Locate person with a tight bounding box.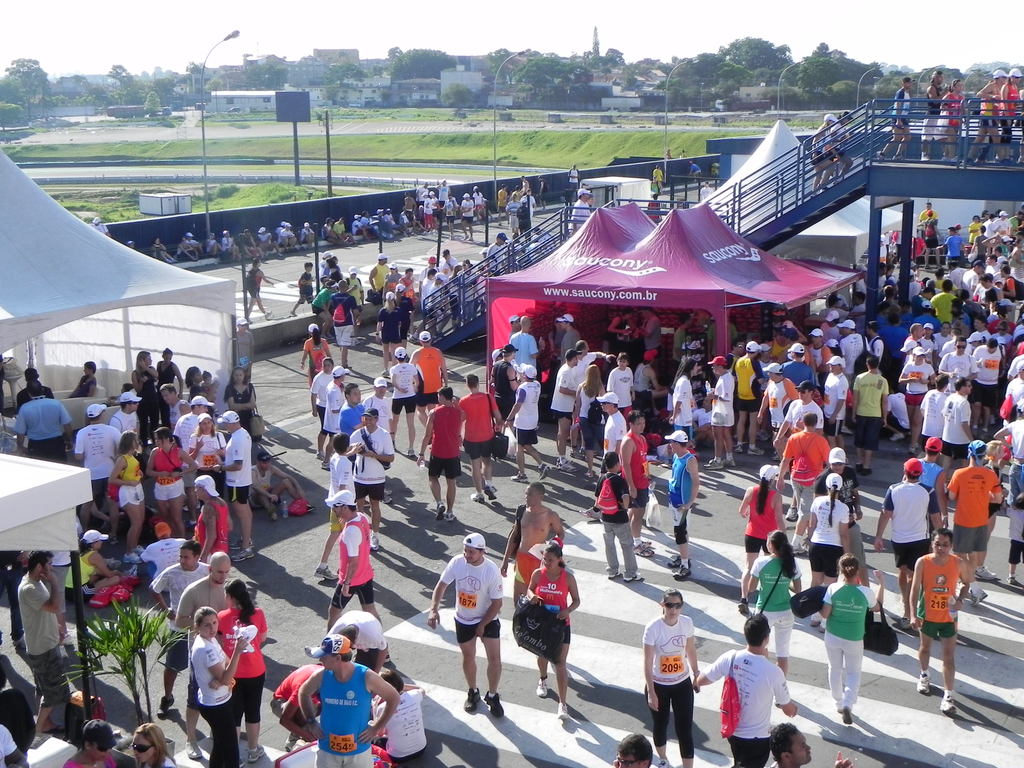
left=187, top=605, right=248, bottom=767.
